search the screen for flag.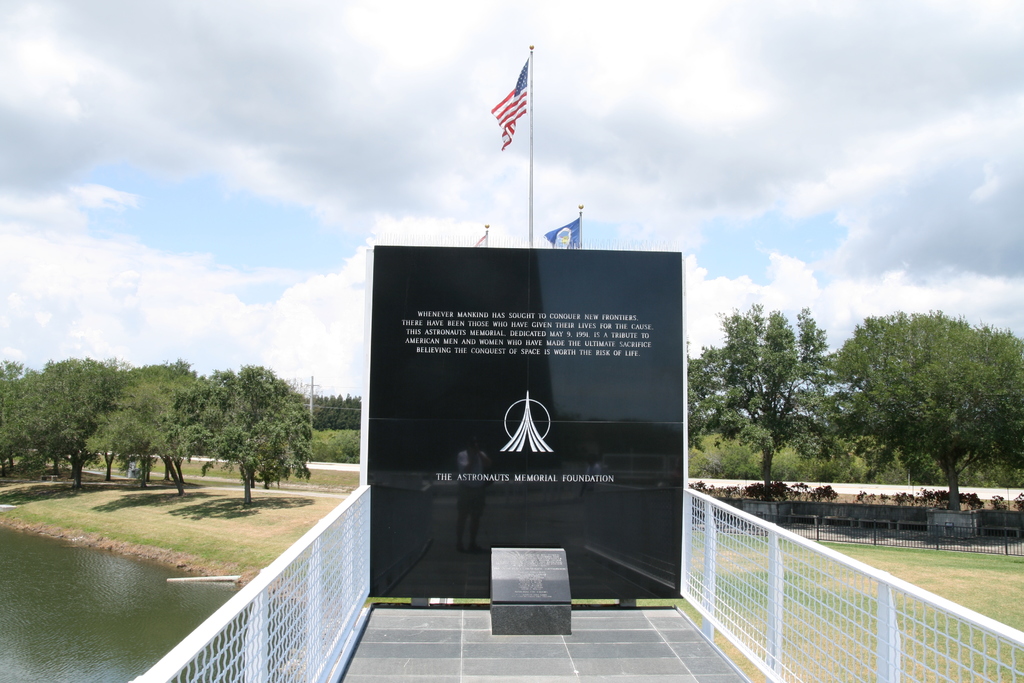
Found at detection(479, 49, 545, 149).
